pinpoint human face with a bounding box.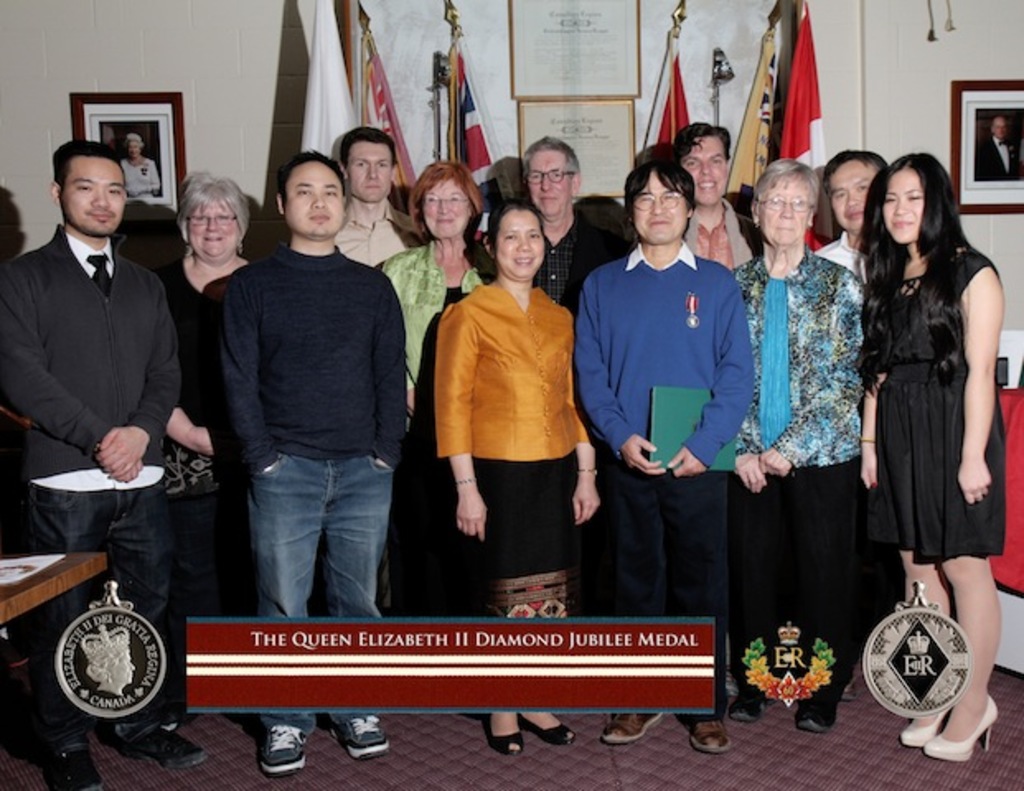
bbox=[420, 181, 473, 241].
